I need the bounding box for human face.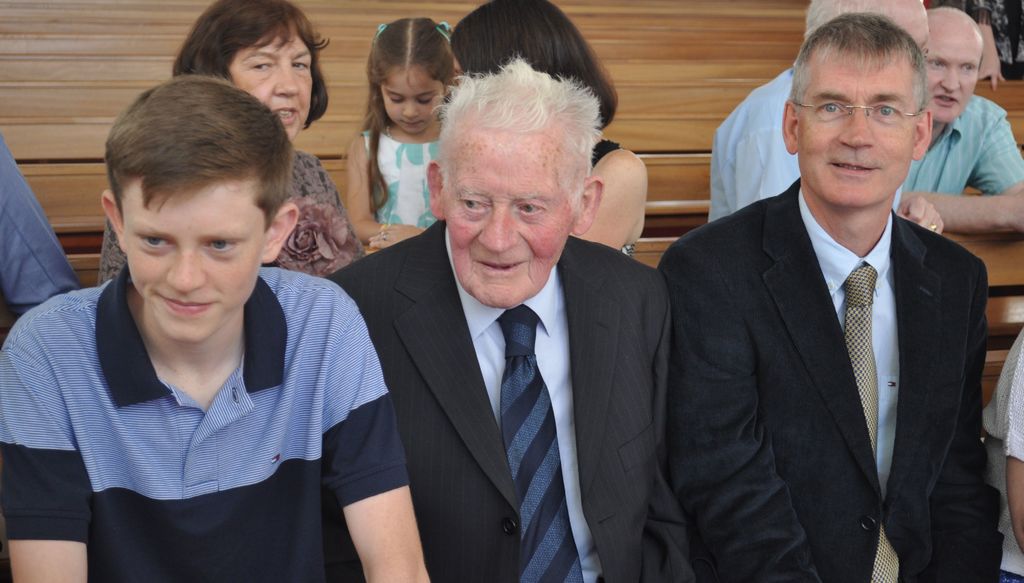
Here it is: 445/143/575/308.
